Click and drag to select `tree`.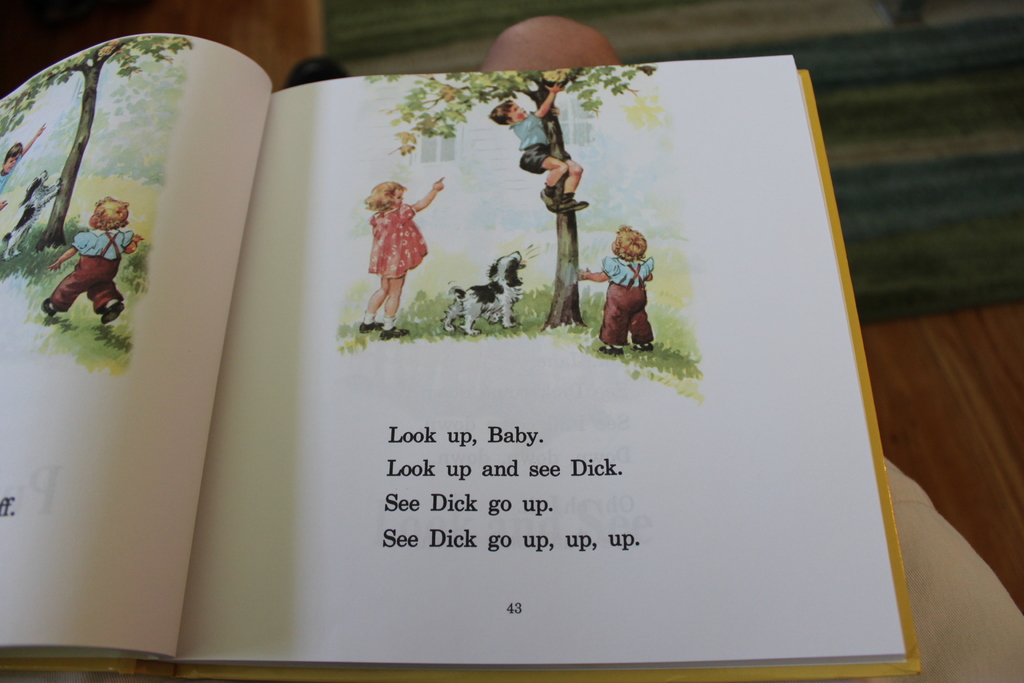
Selection: (0,37,202,256).
